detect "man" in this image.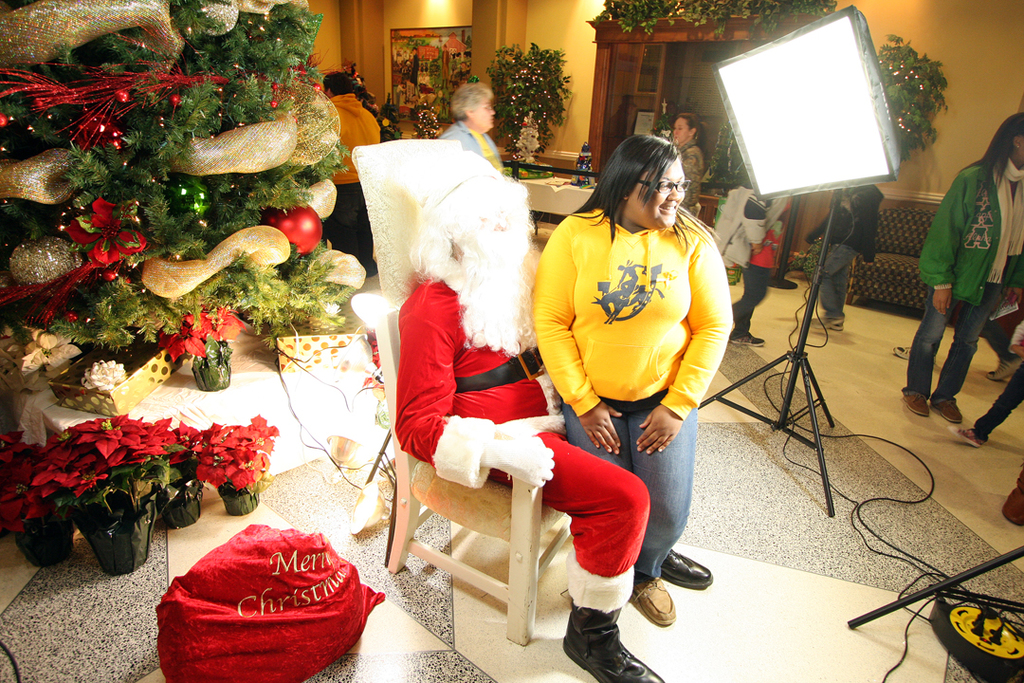
Detection: select_region(811, 183, 884, 336).
